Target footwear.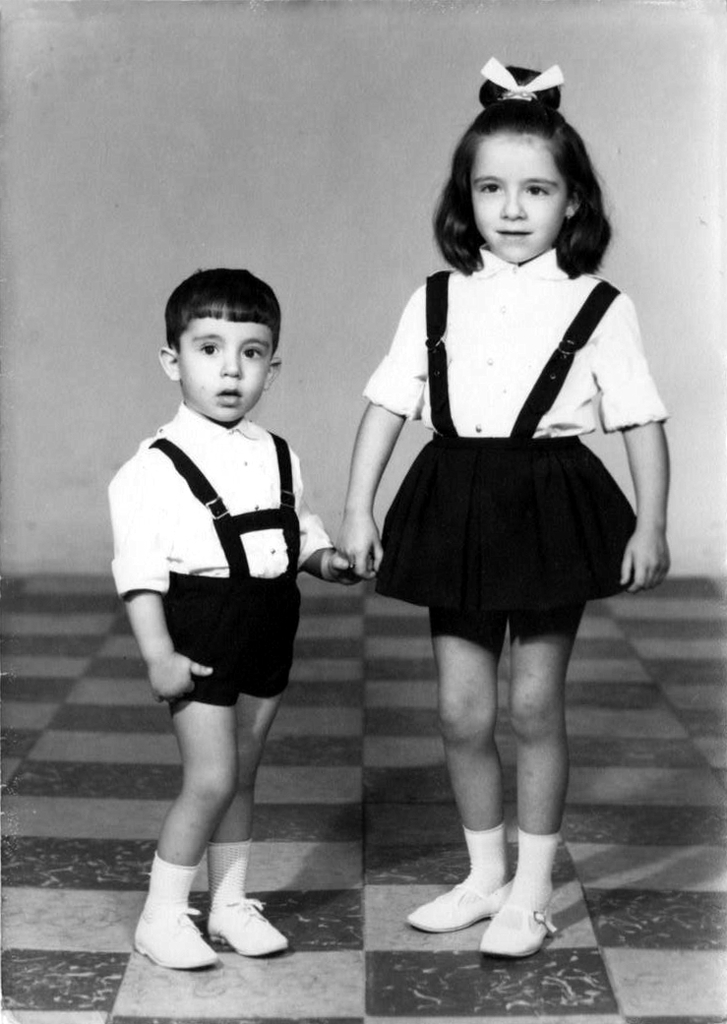
Target region: 128, 904, 221, 968.
